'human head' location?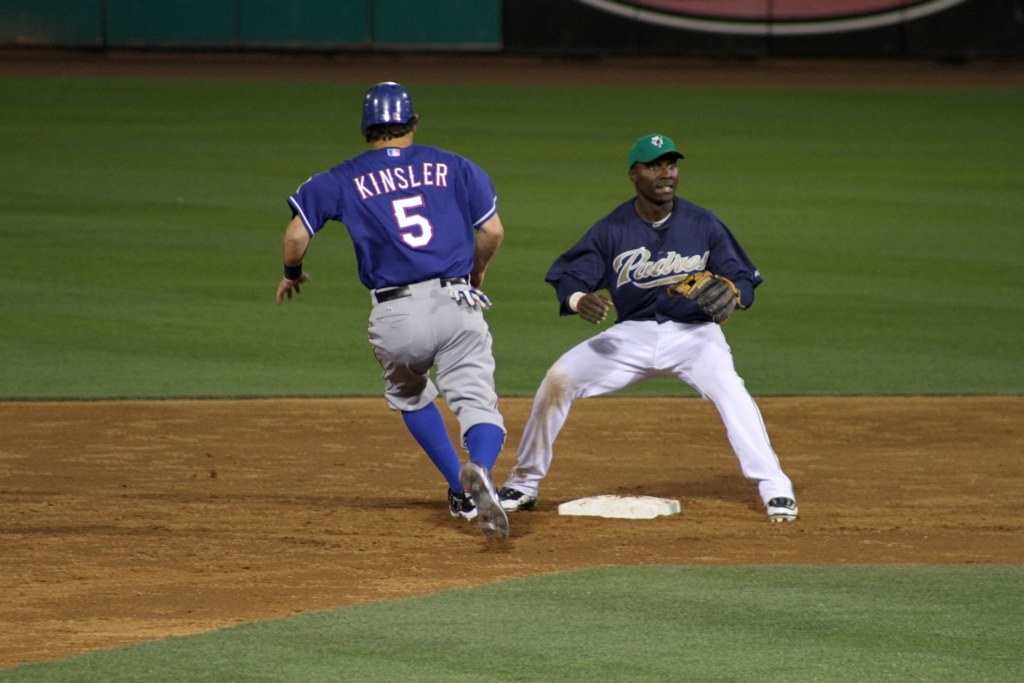
rect(352, 81, 422, 146)
